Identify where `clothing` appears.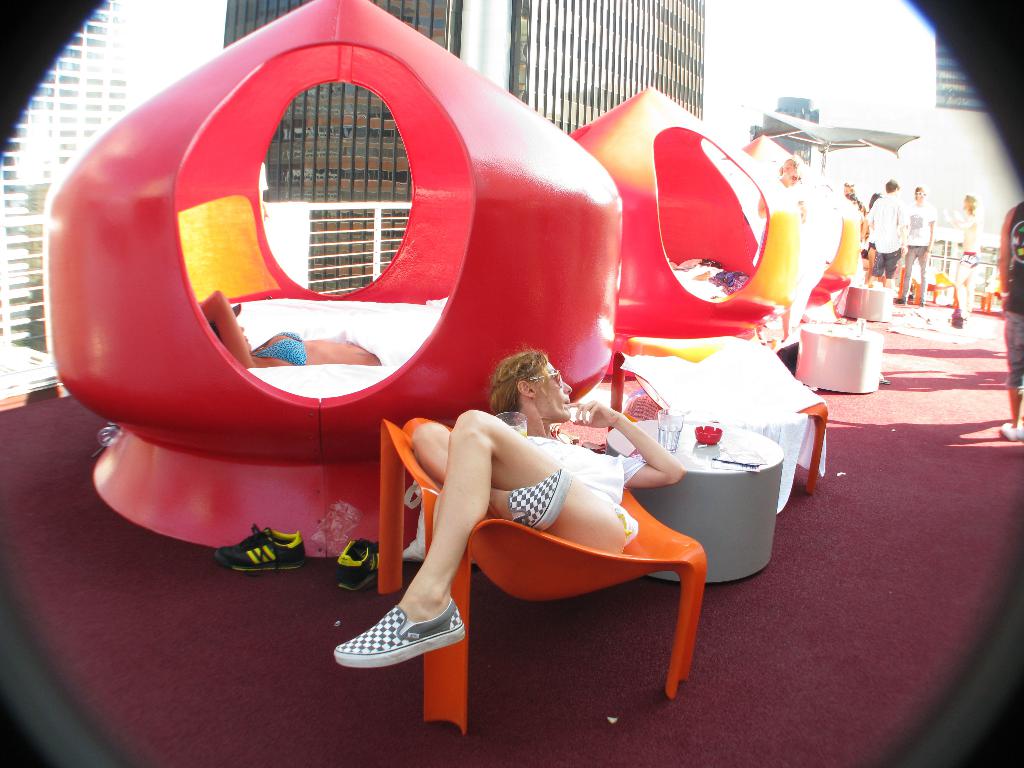
Appears at 1005,201,1023,388.
